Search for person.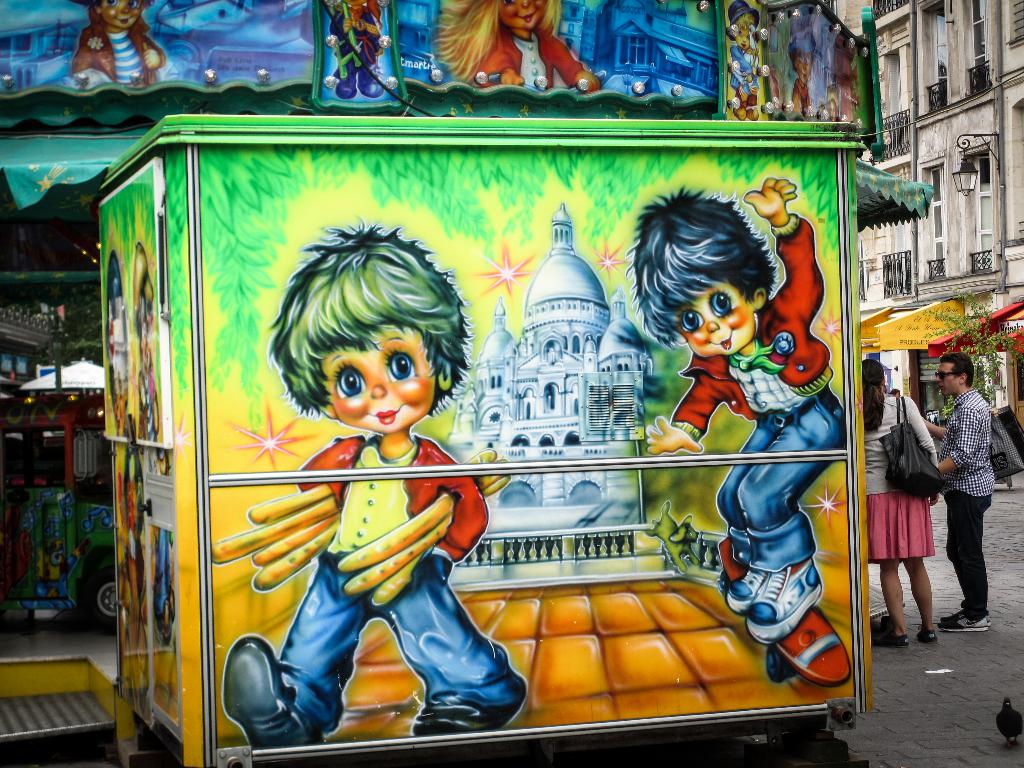
Found at [x1=640, y1=170, x2=847, y2=648].
